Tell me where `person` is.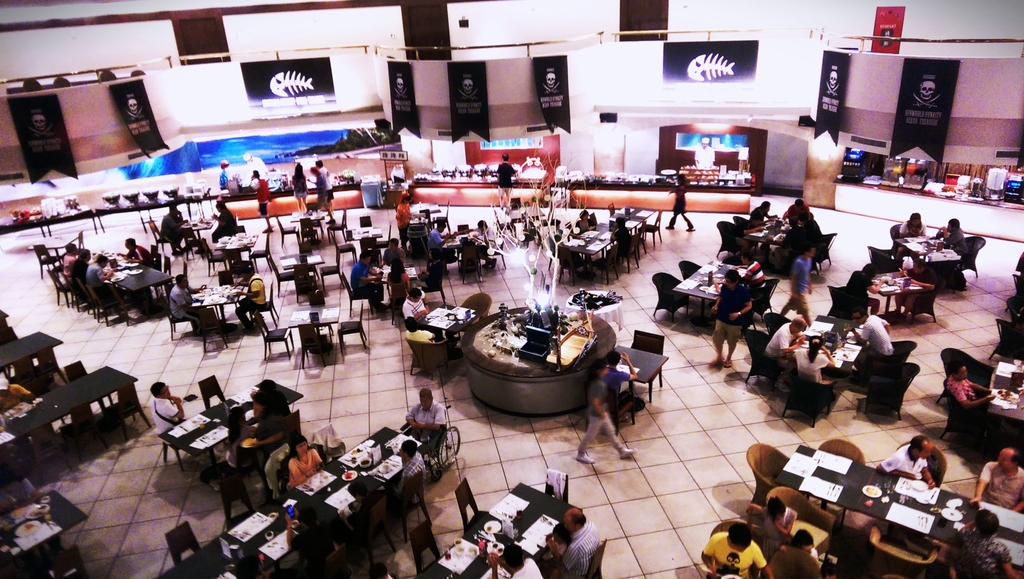
`person` is at BBox(785, 329, 833, 379).
